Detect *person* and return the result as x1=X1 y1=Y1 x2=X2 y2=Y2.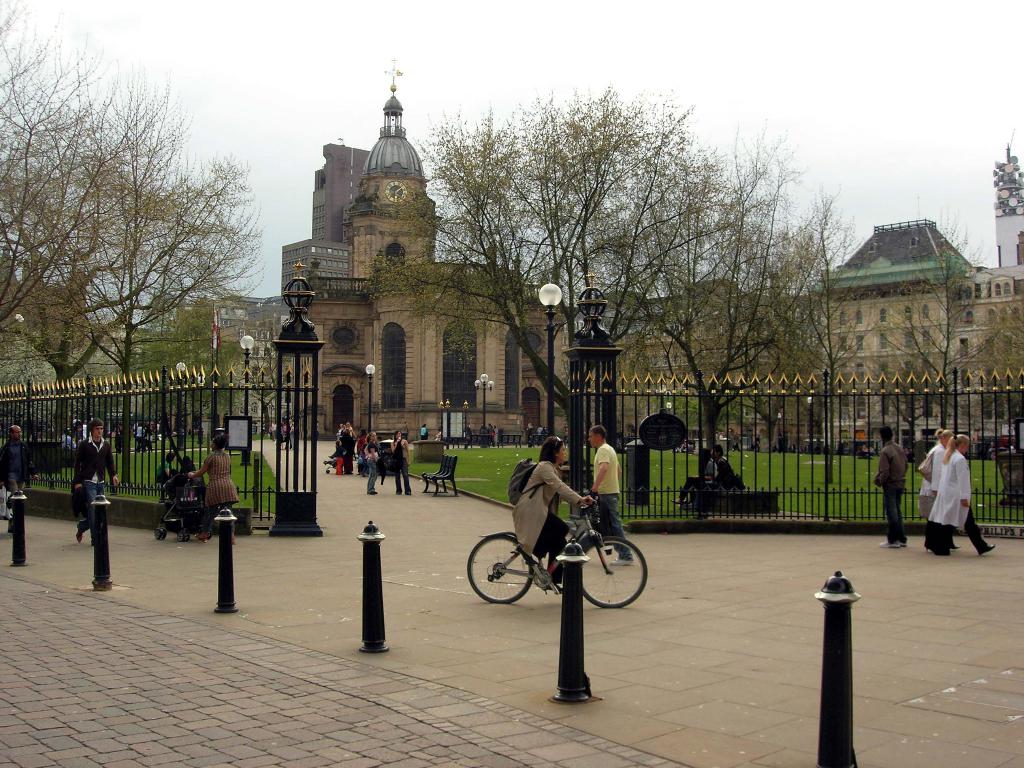
x1=73 y1=416 x2=119 y2=541.
